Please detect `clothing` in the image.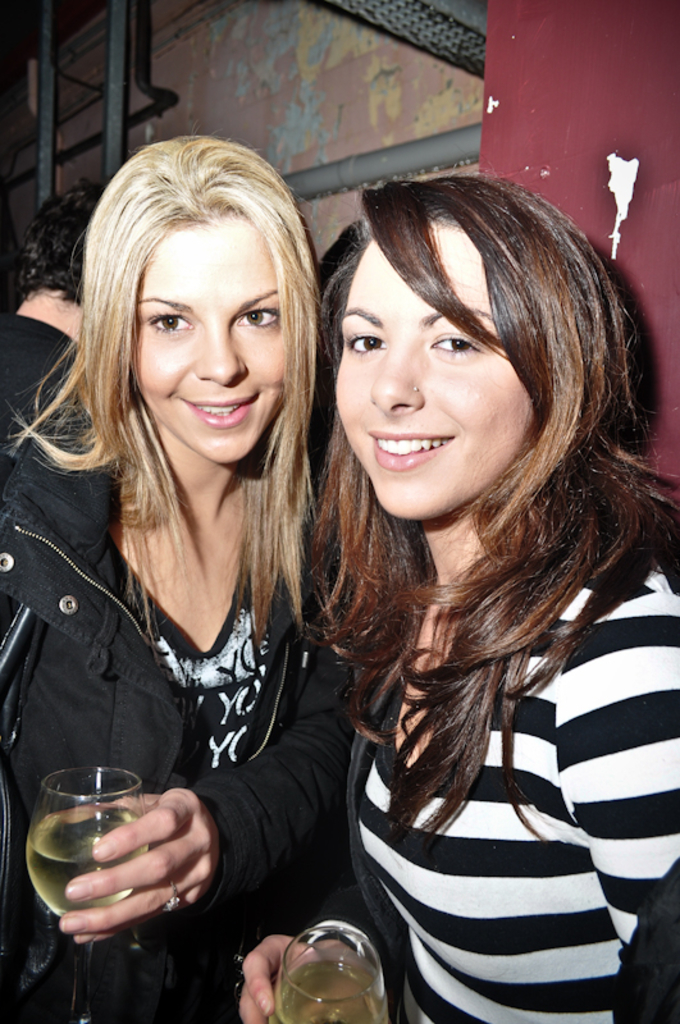
Rect(8, 285, 397, 986).
